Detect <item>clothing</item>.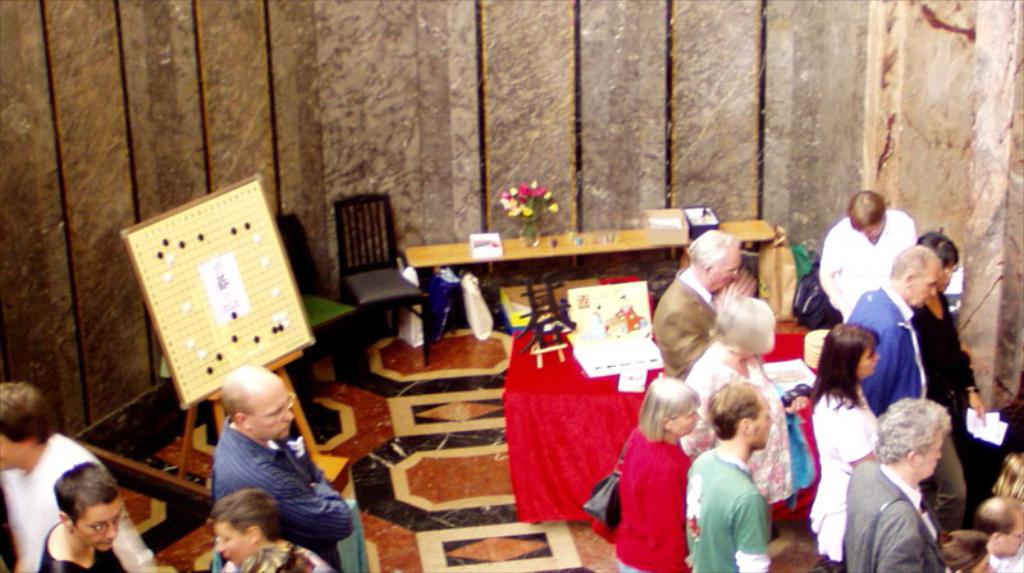
Detected at (x1=845, y1=462, x2=945, y2=572).
